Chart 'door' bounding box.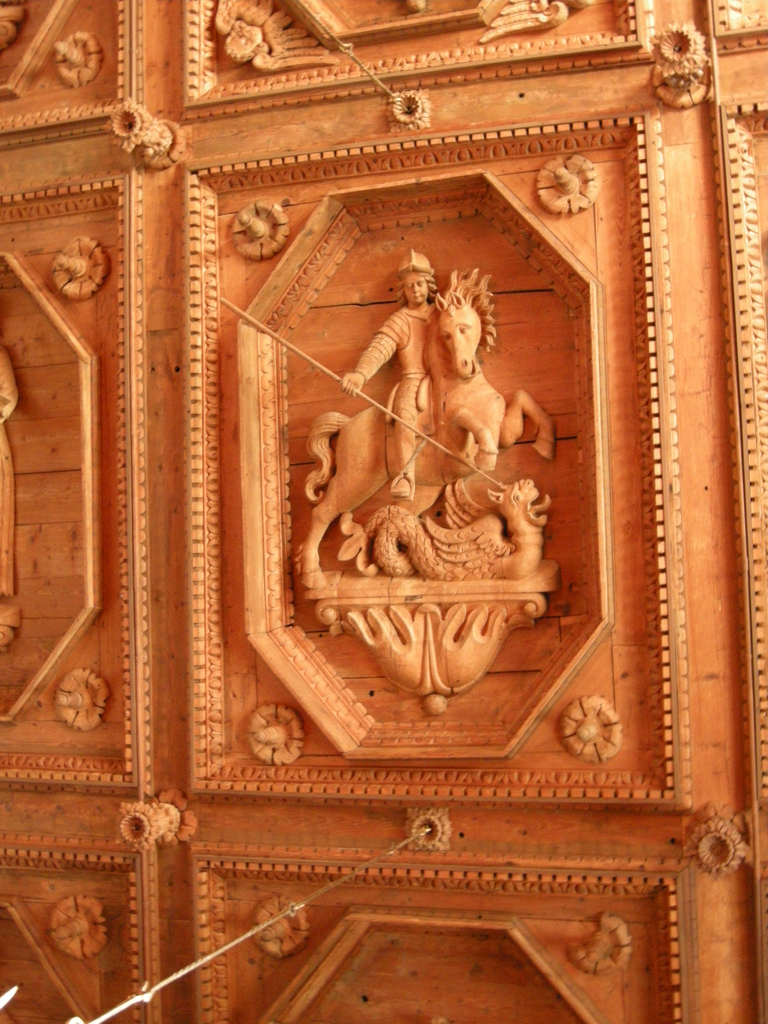
Charted: left=0, top=0, right=767, bottom=1023.
